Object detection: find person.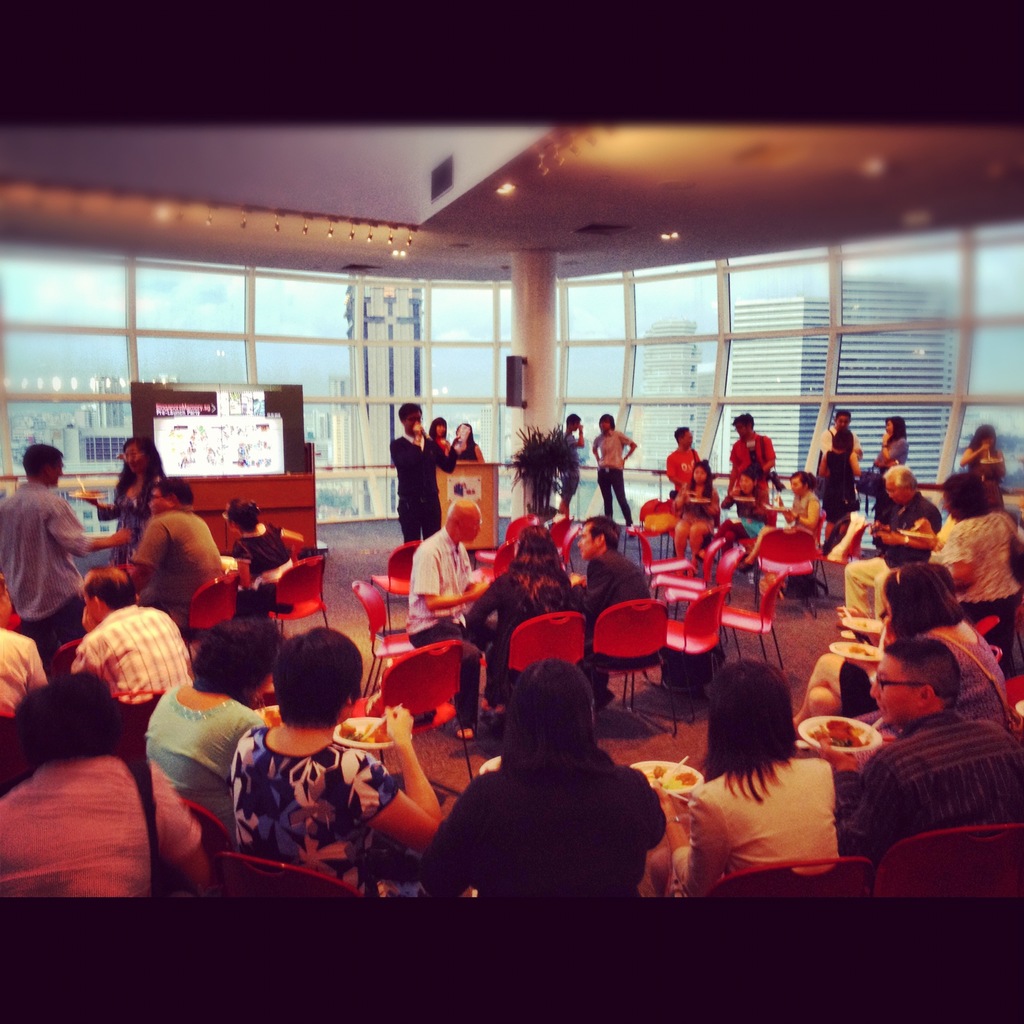
{"x1": 230, "y1": 623, "x2": 445, "y2": 907}.
